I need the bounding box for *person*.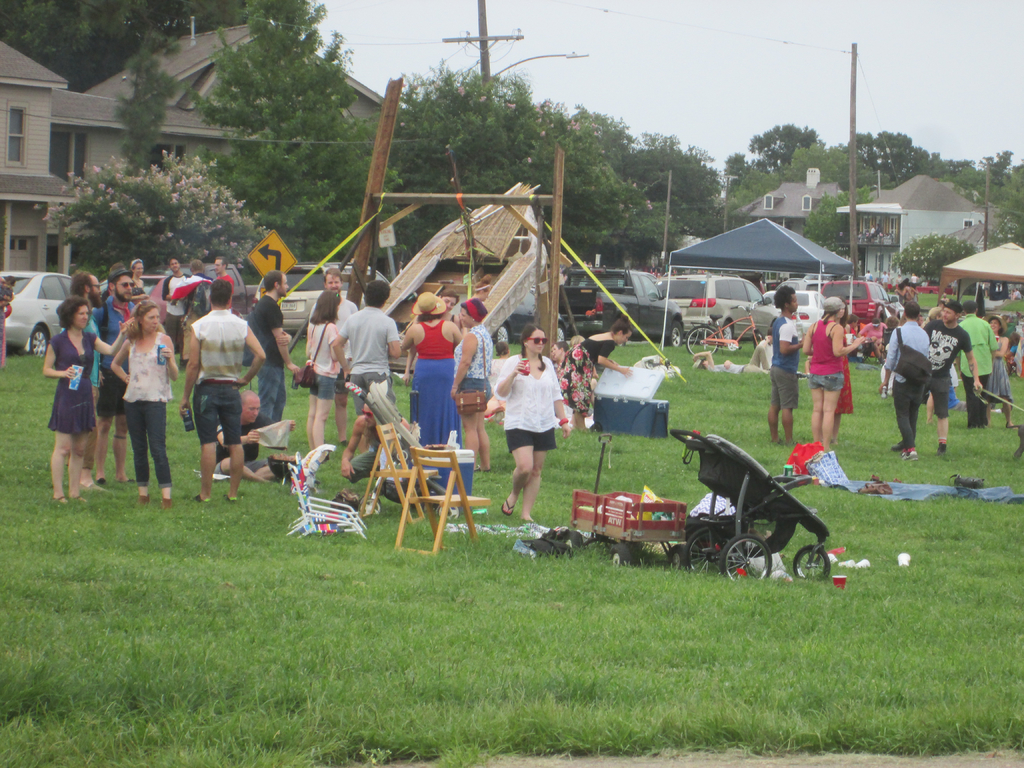
Here it is: bbox=(879, 292, 927, 468).
